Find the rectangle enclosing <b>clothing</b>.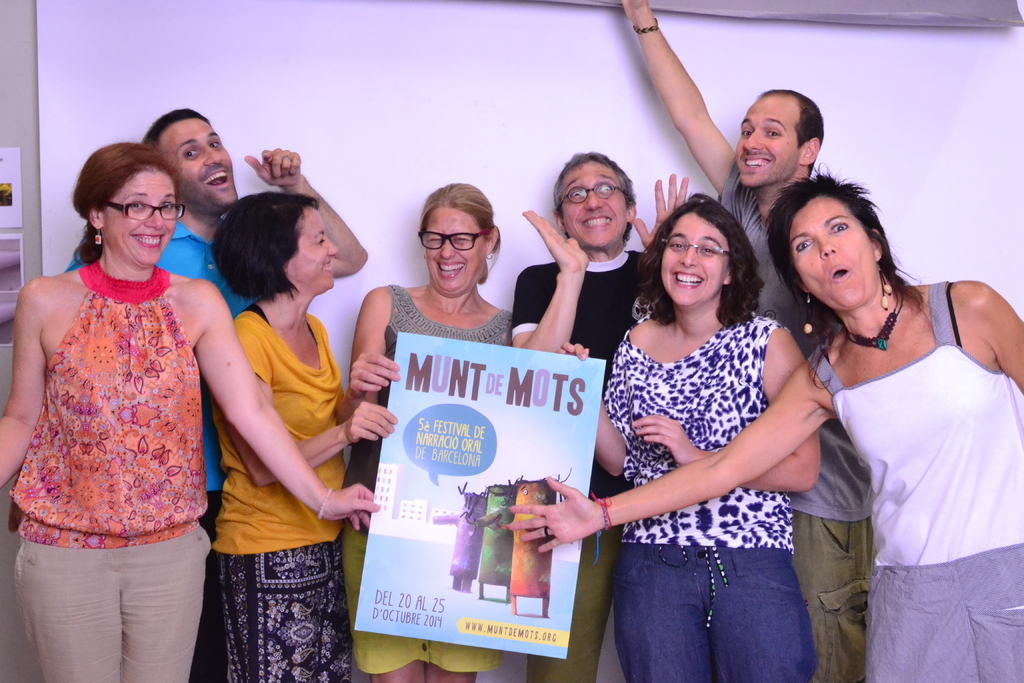
box(810, 280, 1023, 682).
